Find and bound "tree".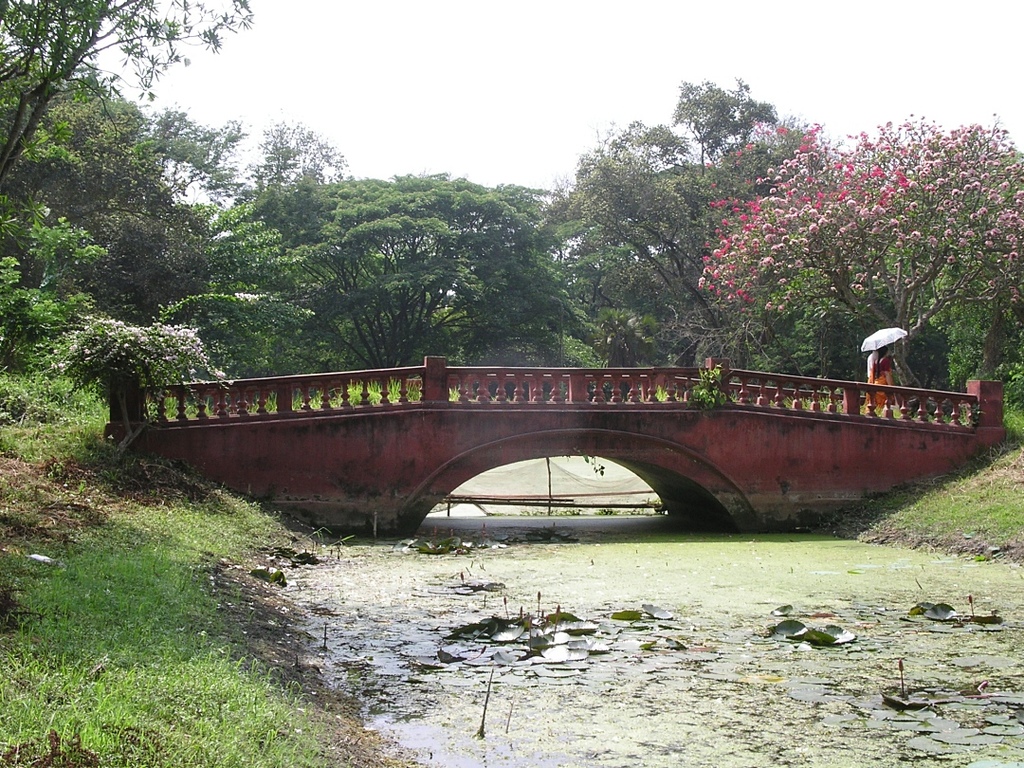
Bound: box(251, 119, 346, 181).
